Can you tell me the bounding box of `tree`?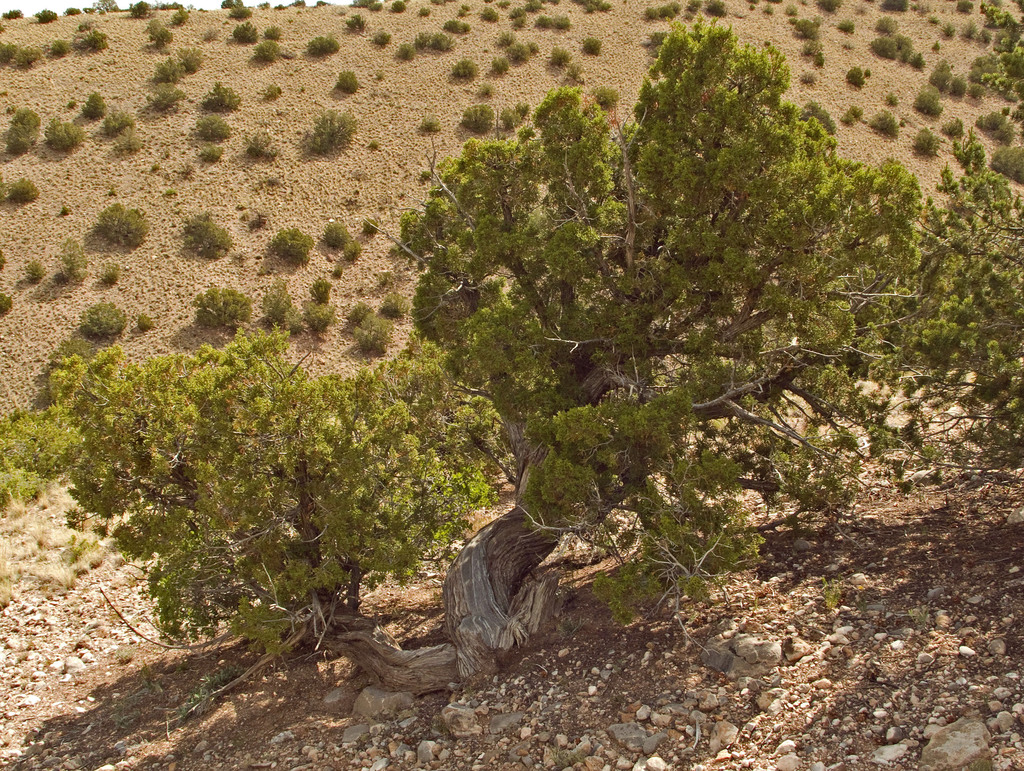
BBox(70, 329, 501, 672).
